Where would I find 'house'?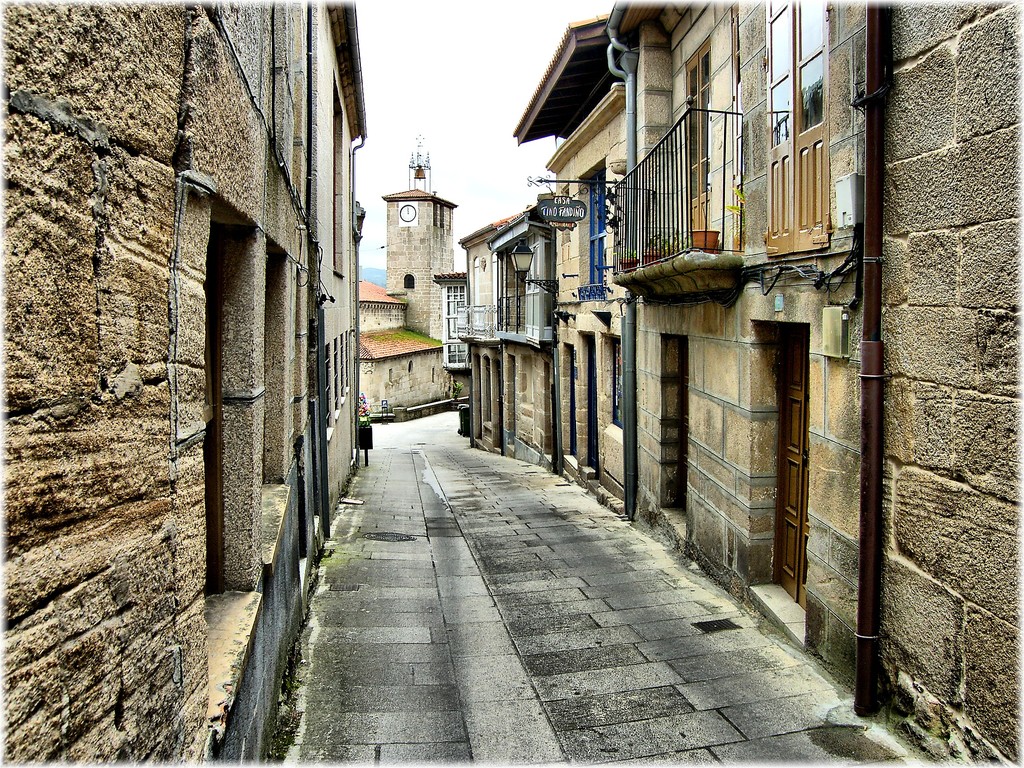
At region(0, 0, 363, 767).
